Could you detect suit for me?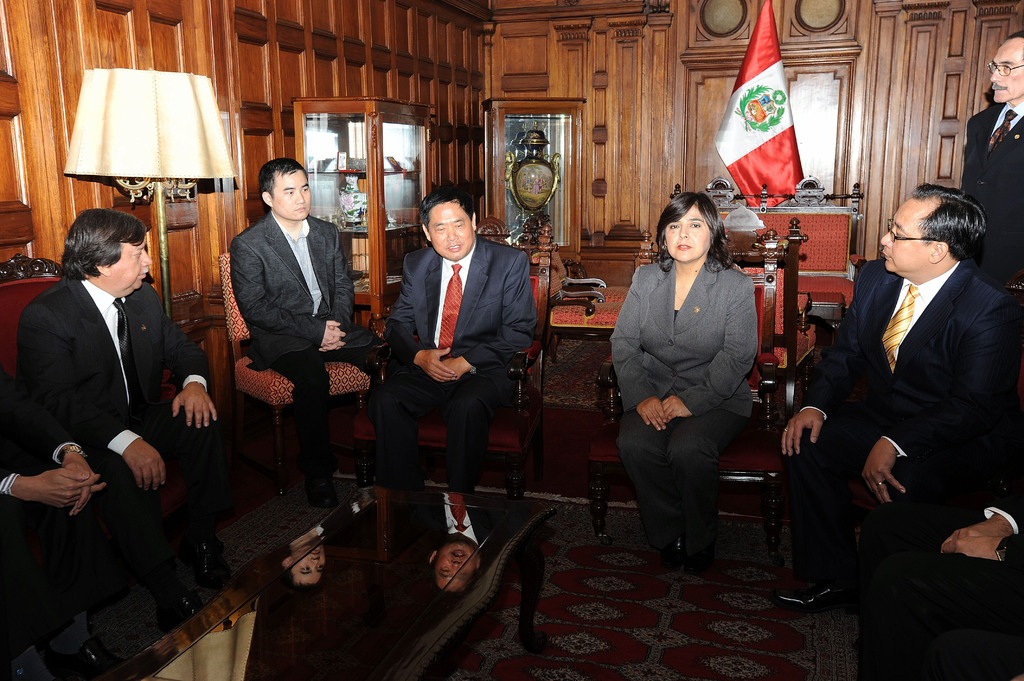
Detection result: pyautogui.locateOnScreen(980, 471, 1023, 586).
